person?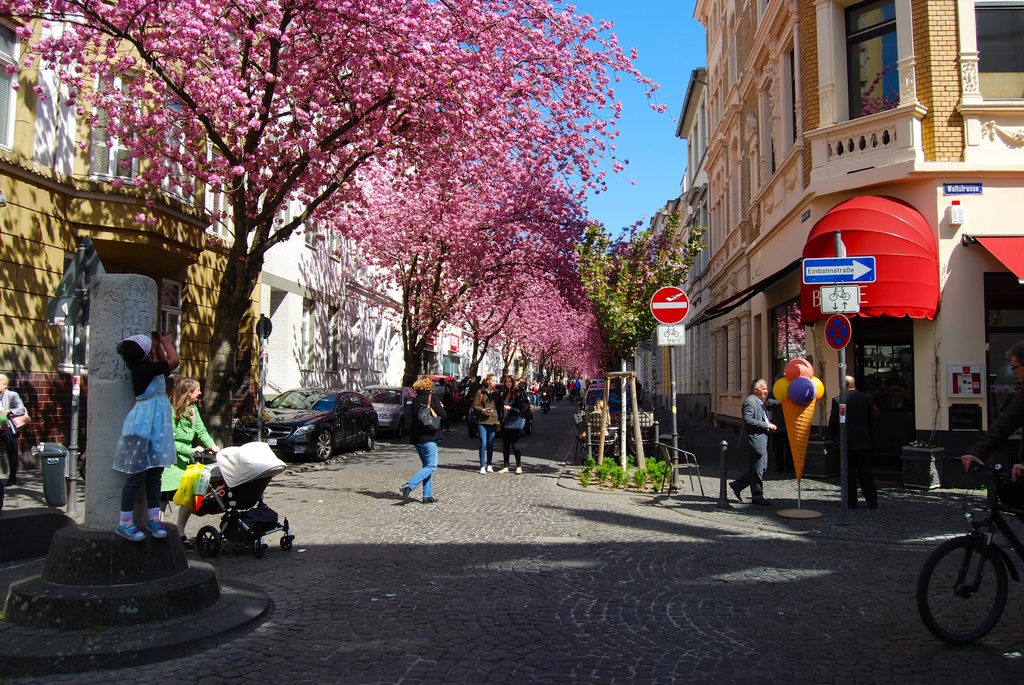
box=[157, 374, 215, 508]
